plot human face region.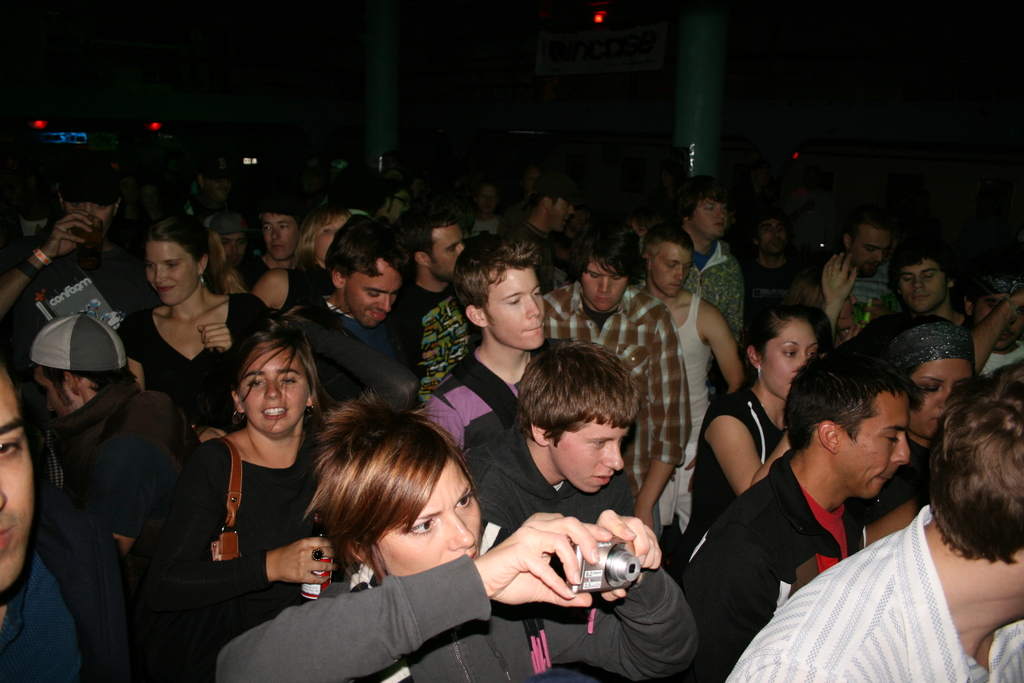
Plotted at crop(260, 215, 290, 264).
